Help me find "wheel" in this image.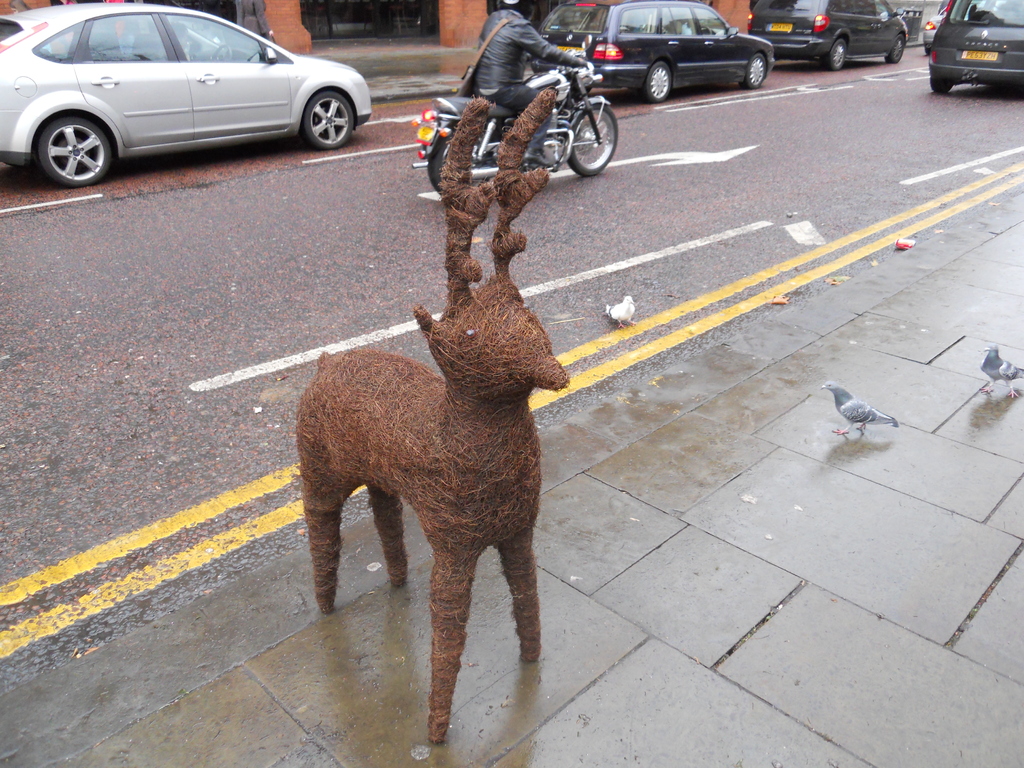
Found it: left=301, top=89, right=359, bottom=148.
